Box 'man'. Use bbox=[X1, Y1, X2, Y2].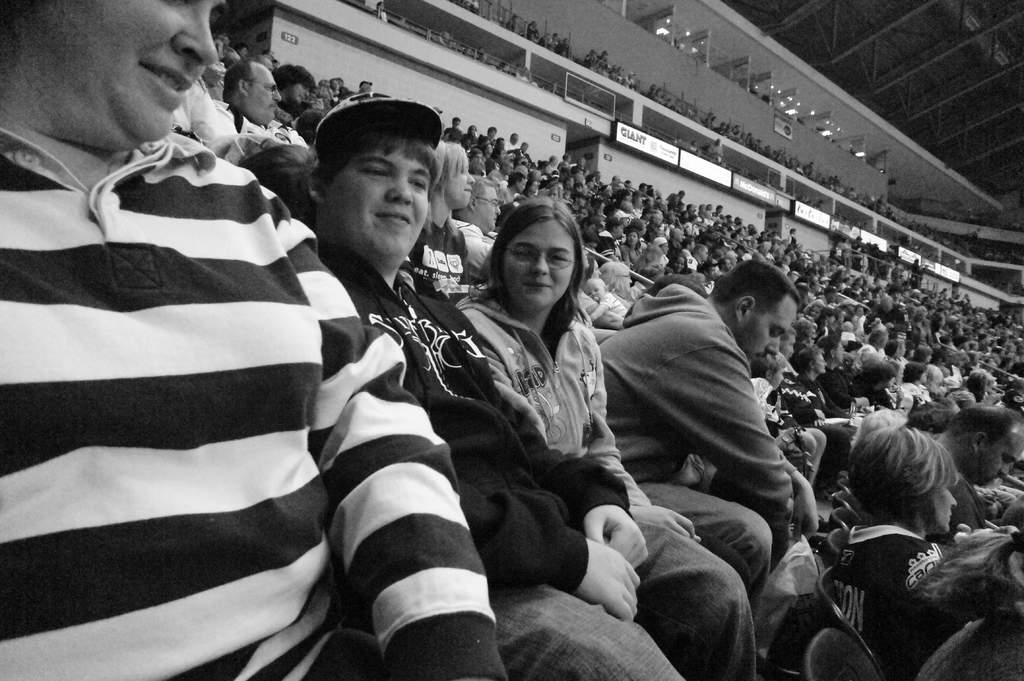
bbox=[597, 265, 833, 632].
